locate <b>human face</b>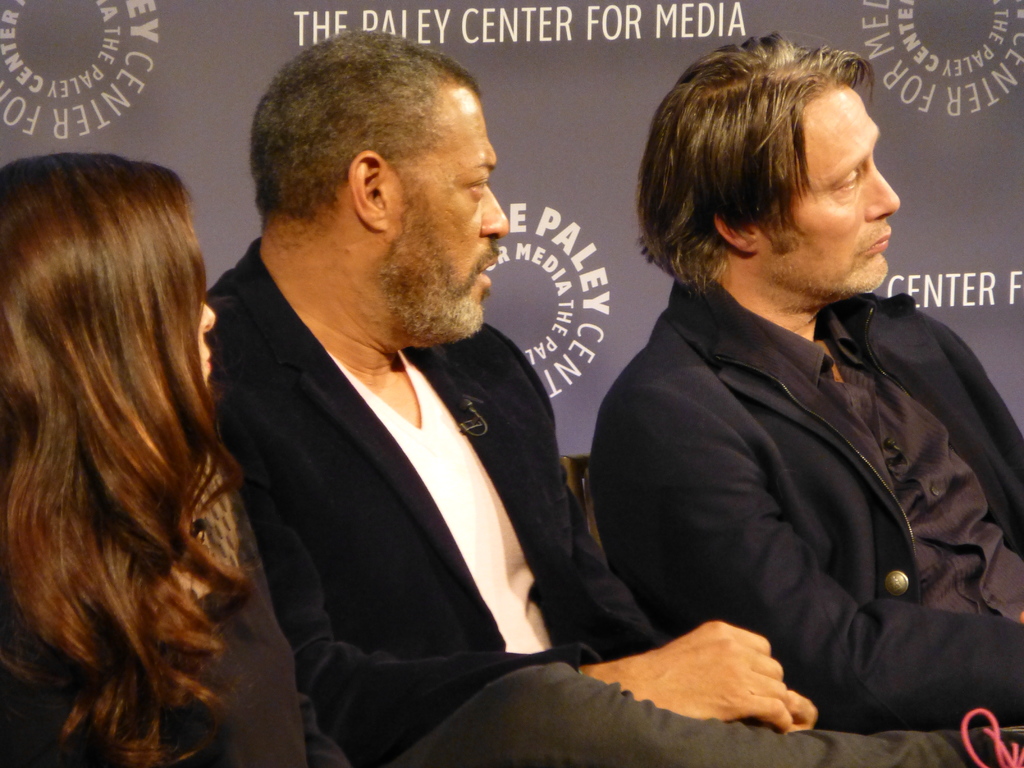
{"left": 401, "top": 86, "right": 516, "bottom": 330}
